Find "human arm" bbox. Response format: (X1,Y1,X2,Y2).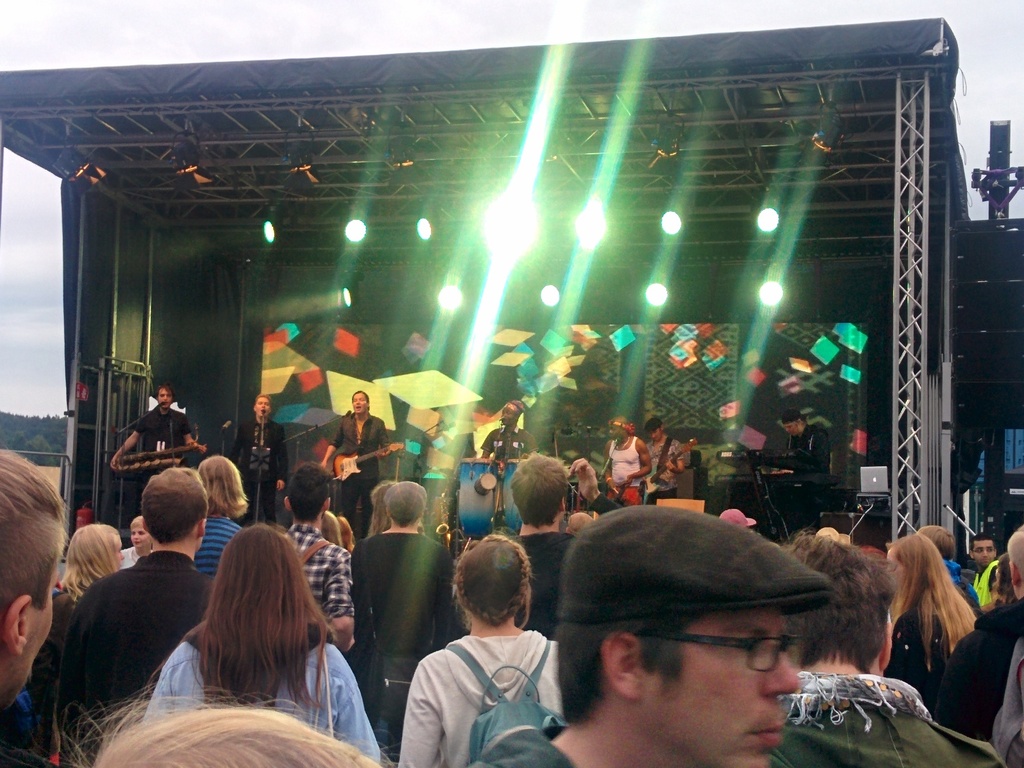
(660,441,687,474).
